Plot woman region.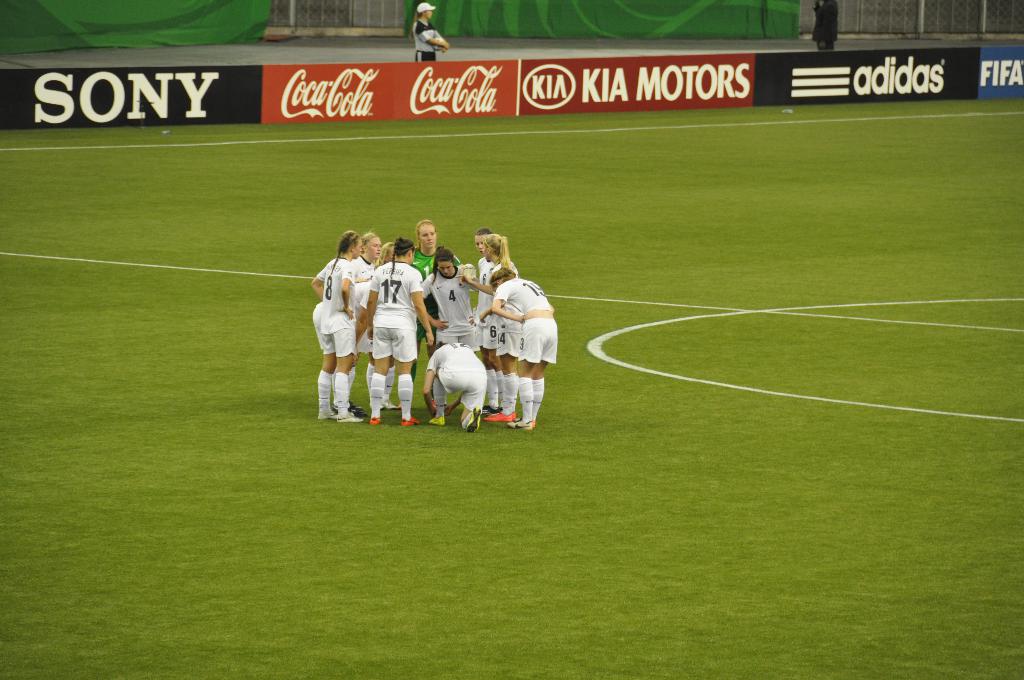
Plotted at bbox=[454, 227, 505, 414].
